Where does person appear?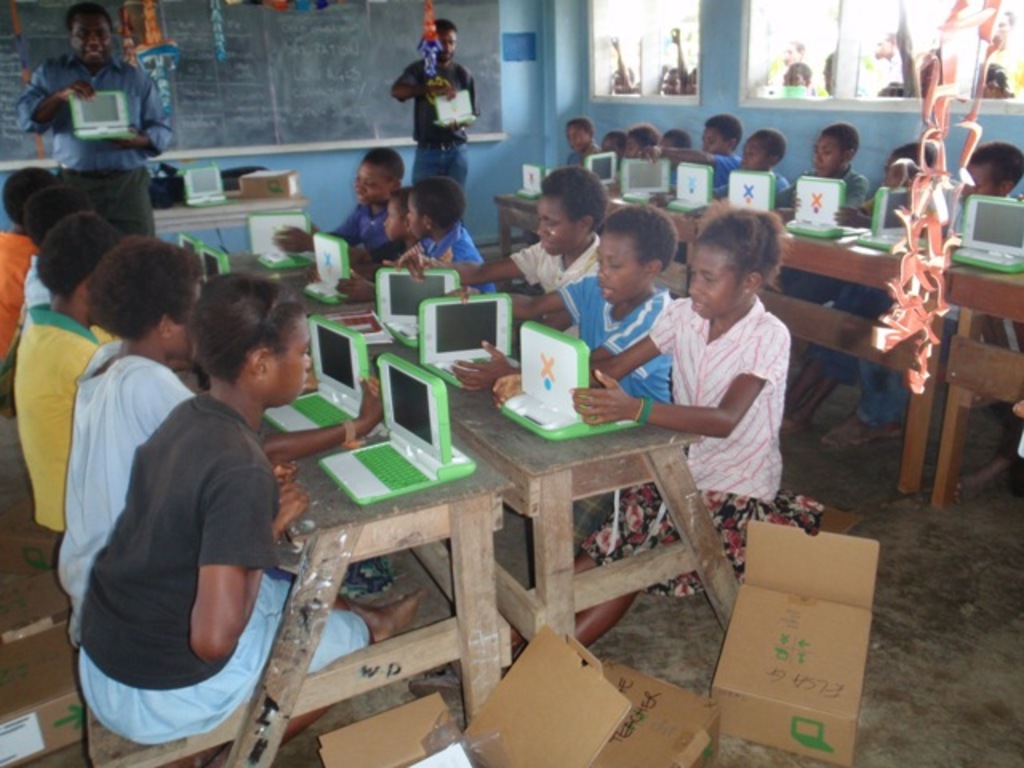
Appears at bbox=(21, 0, 178, 238).
